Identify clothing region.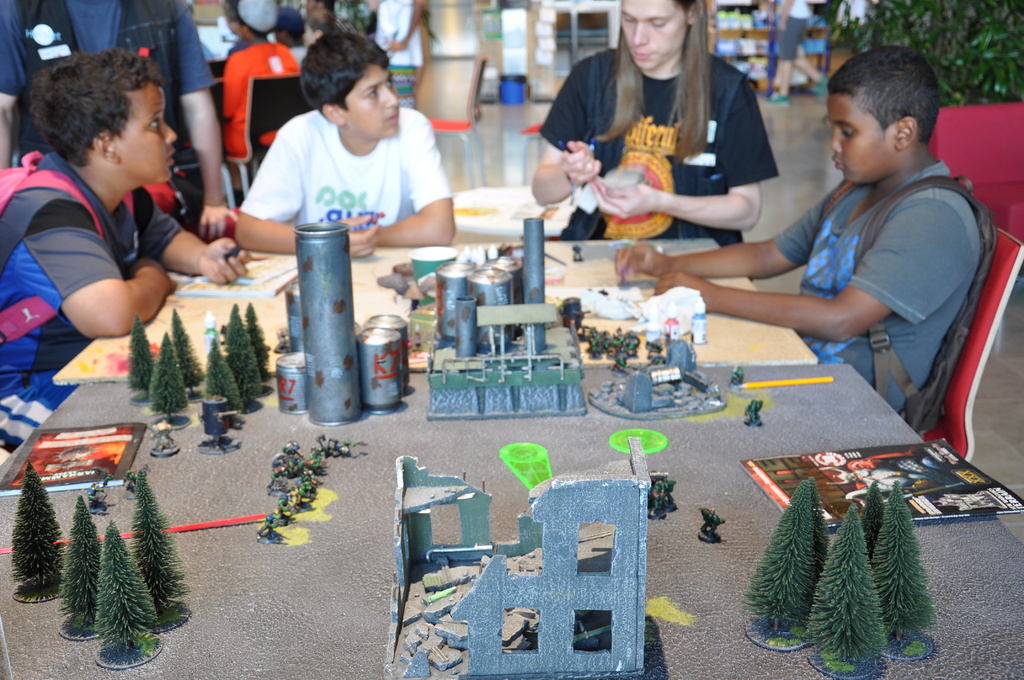
Region: [539, 36, 780, 275].
